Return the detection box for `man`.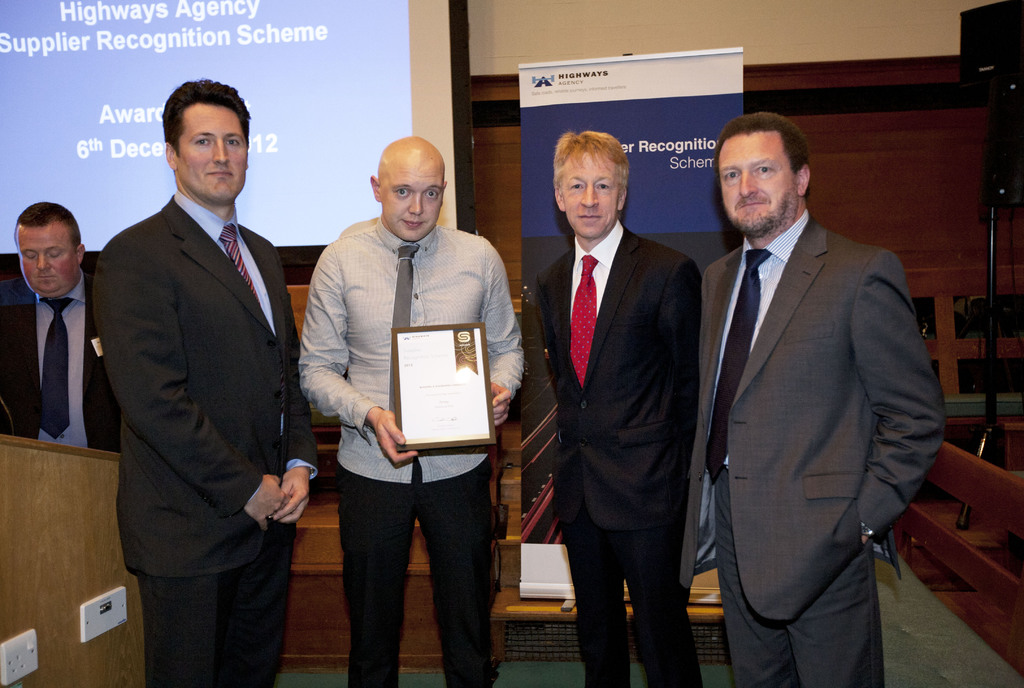
crop(299, 128, 525, 687).
